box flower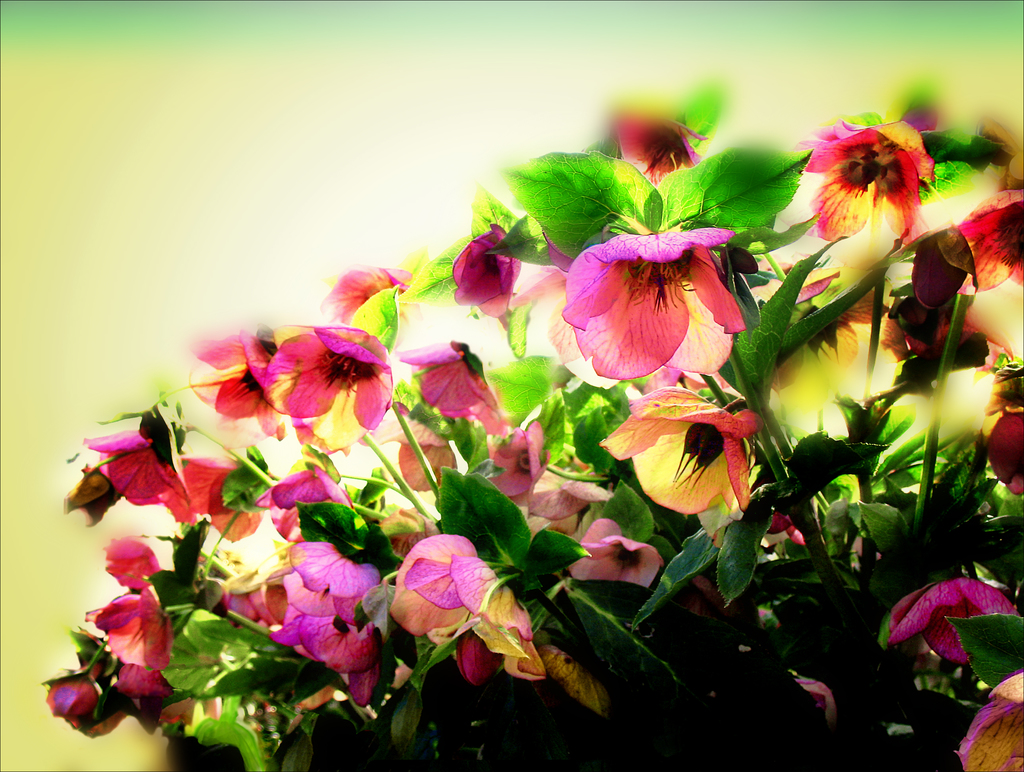
select_region(263, 536, 381, 636)
